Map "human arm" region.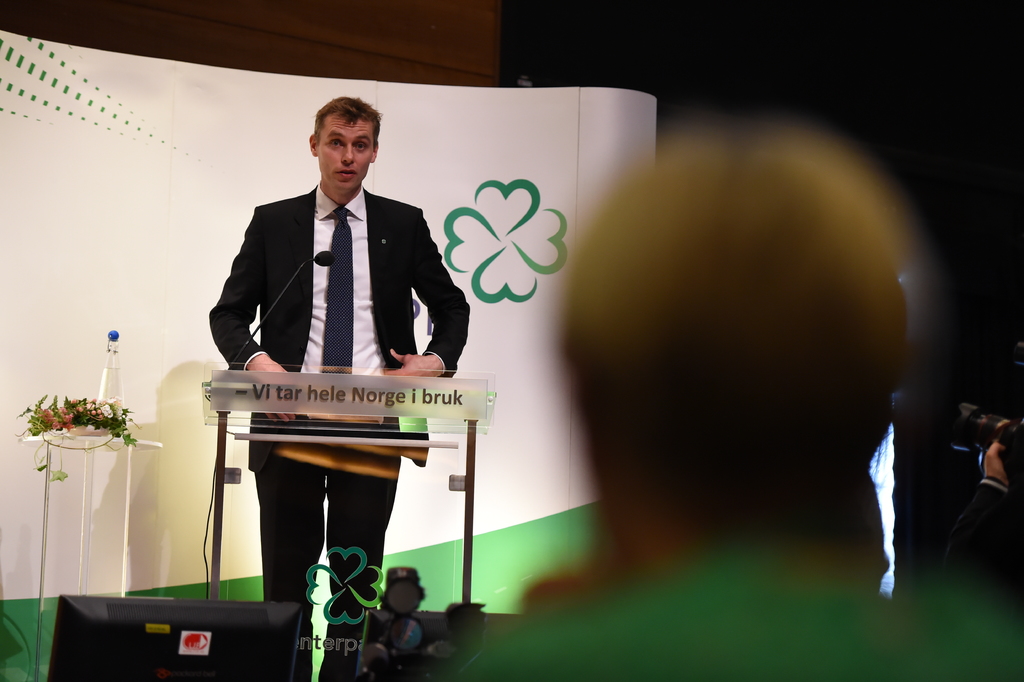
Mapped to [210, 203, 304, 420].
